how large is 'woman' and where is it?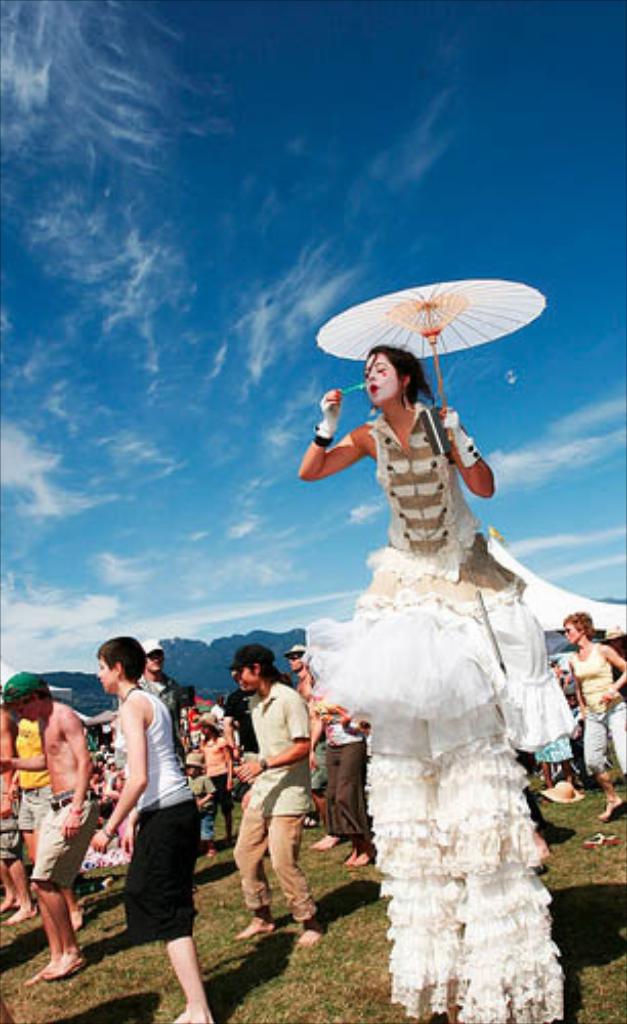
Bounding box: crop(291, 268, 596, 989).
